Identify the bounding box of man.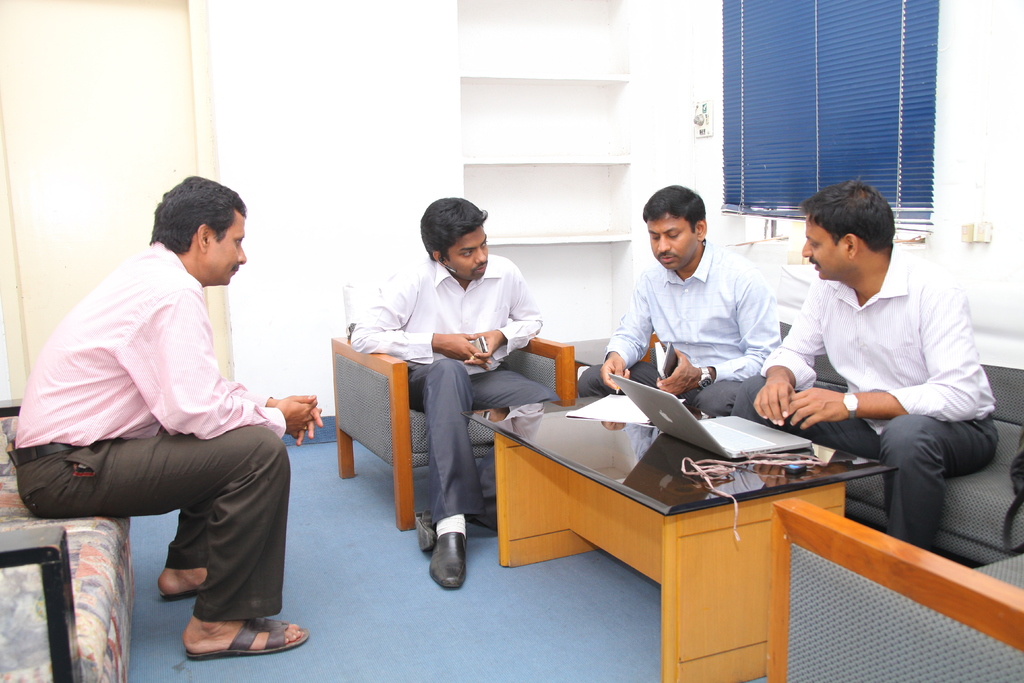
(351,190,544,598).
